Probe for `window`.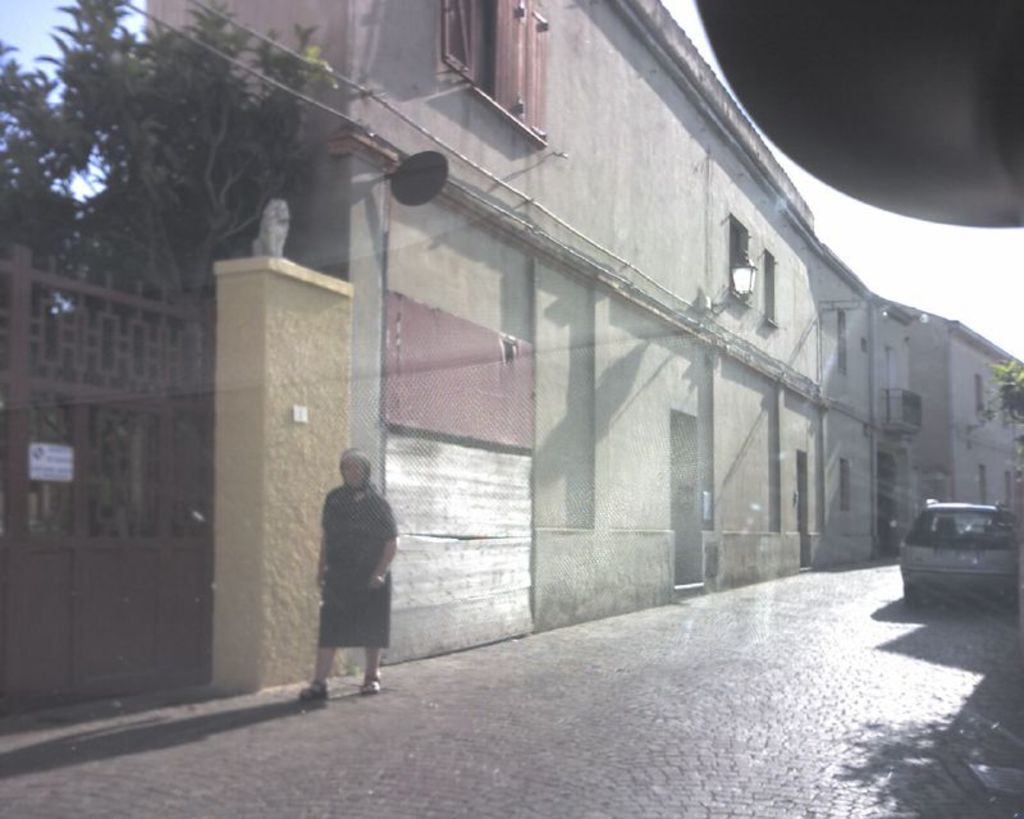
Probe result: 723,211,758,306.
